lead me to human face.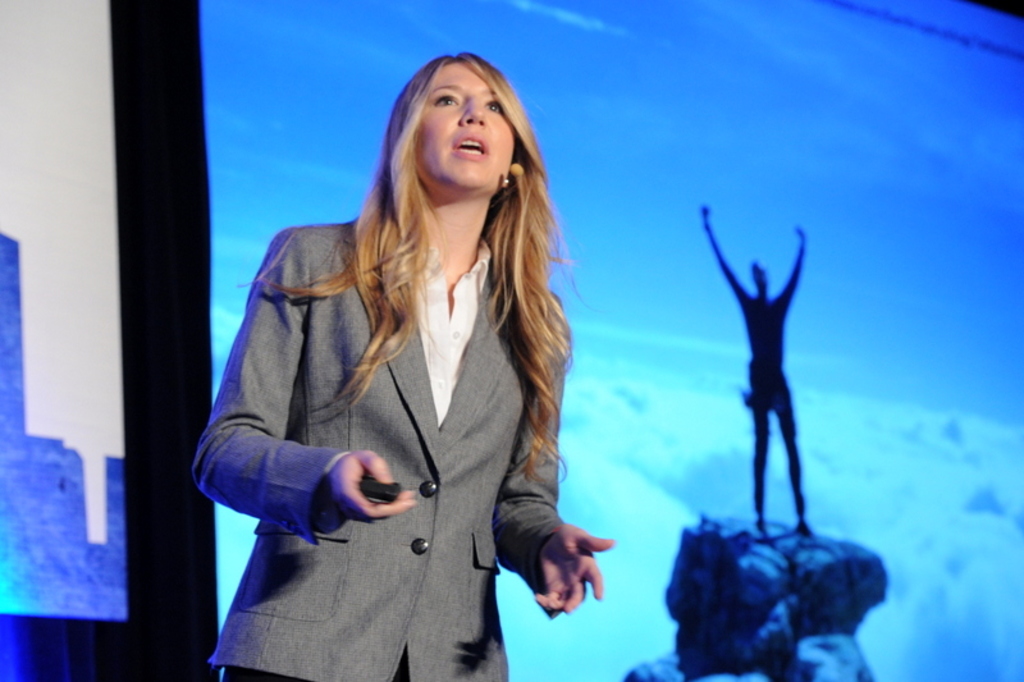
Lead to <box>419,73,516,186</box>.
